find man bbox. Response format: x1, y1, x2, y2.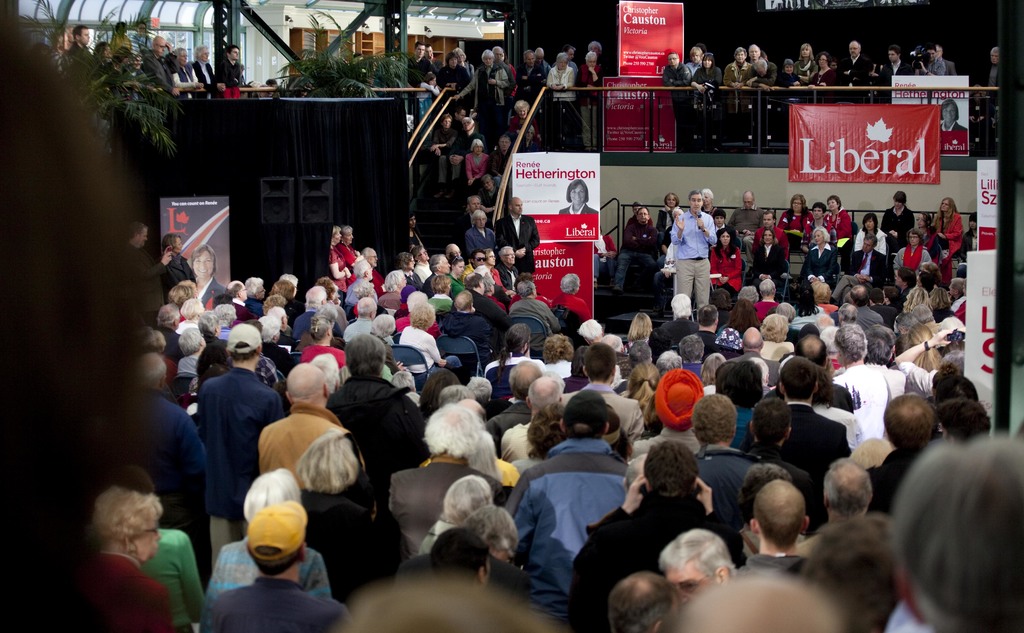
410, 245, 433, 284.
